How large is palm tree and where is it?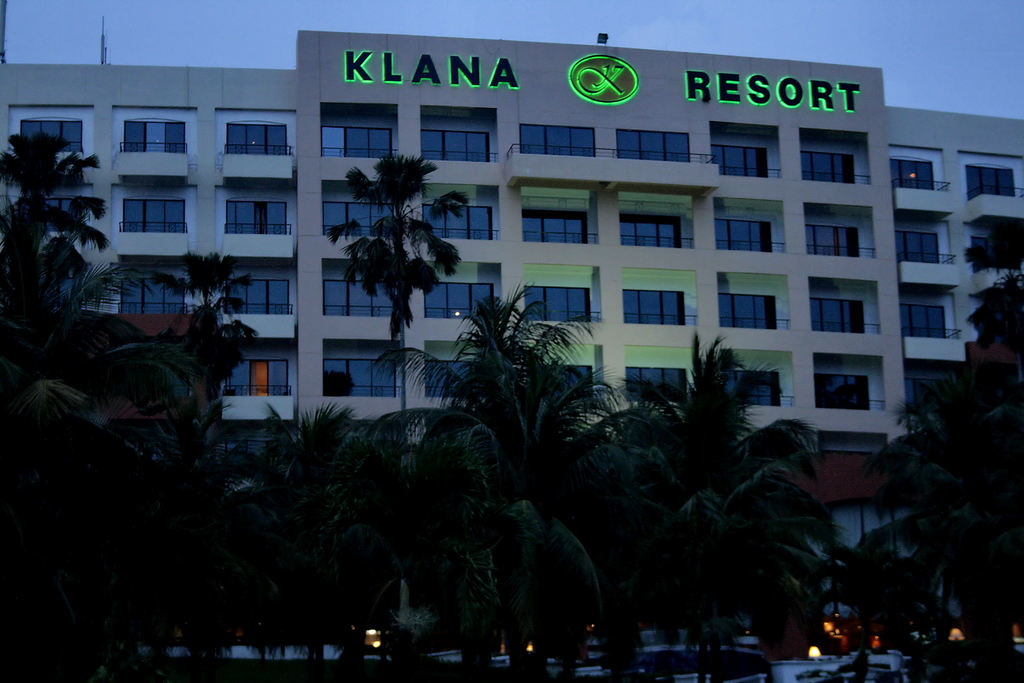
Bounding box: select_region(329, 157, 468, 409).
